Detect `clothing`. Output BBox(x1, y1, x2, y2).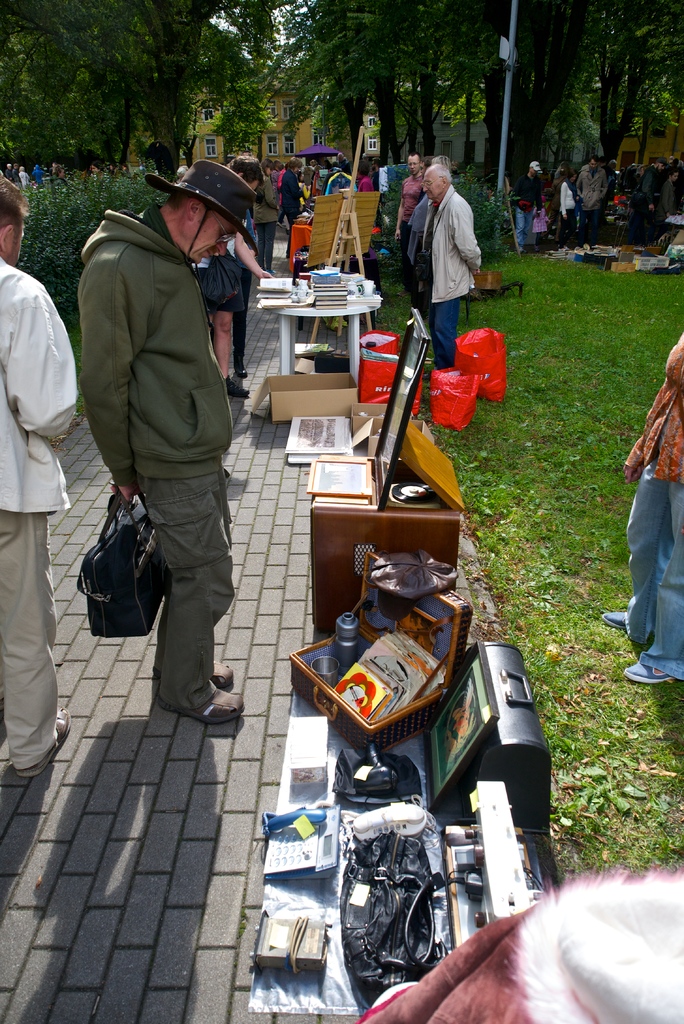
BBox(354, 861, 683, 1023).
